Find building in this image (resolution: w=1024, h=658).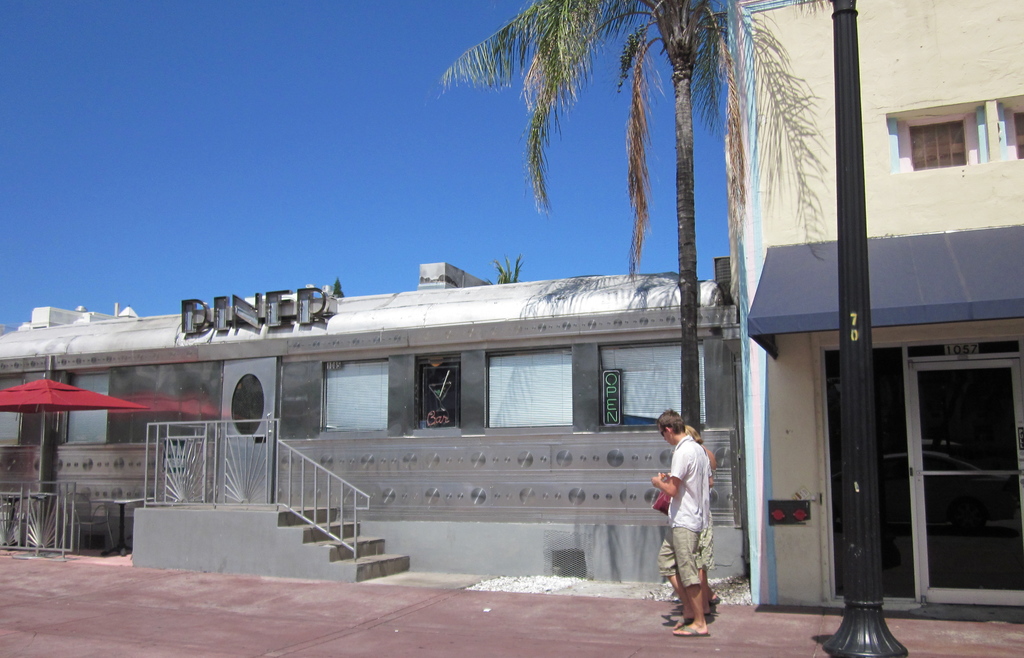
723,0,1023,611.
